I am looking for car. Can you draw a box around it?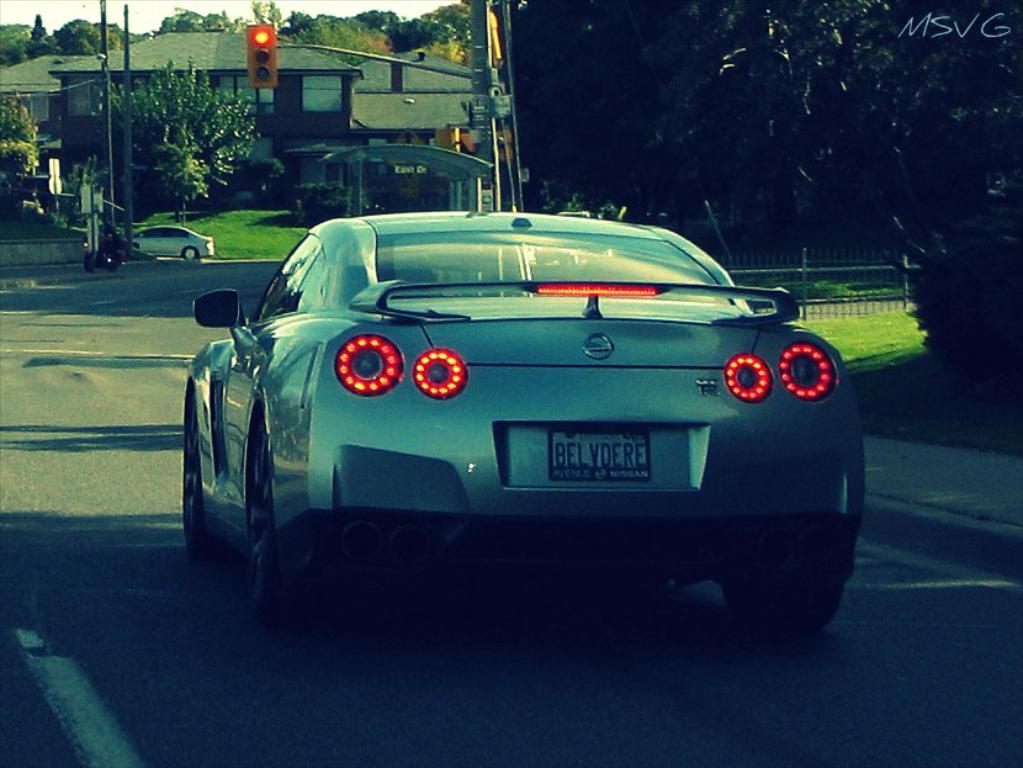
Sure, the bounding box is locate(179, 196, 871, 636).
